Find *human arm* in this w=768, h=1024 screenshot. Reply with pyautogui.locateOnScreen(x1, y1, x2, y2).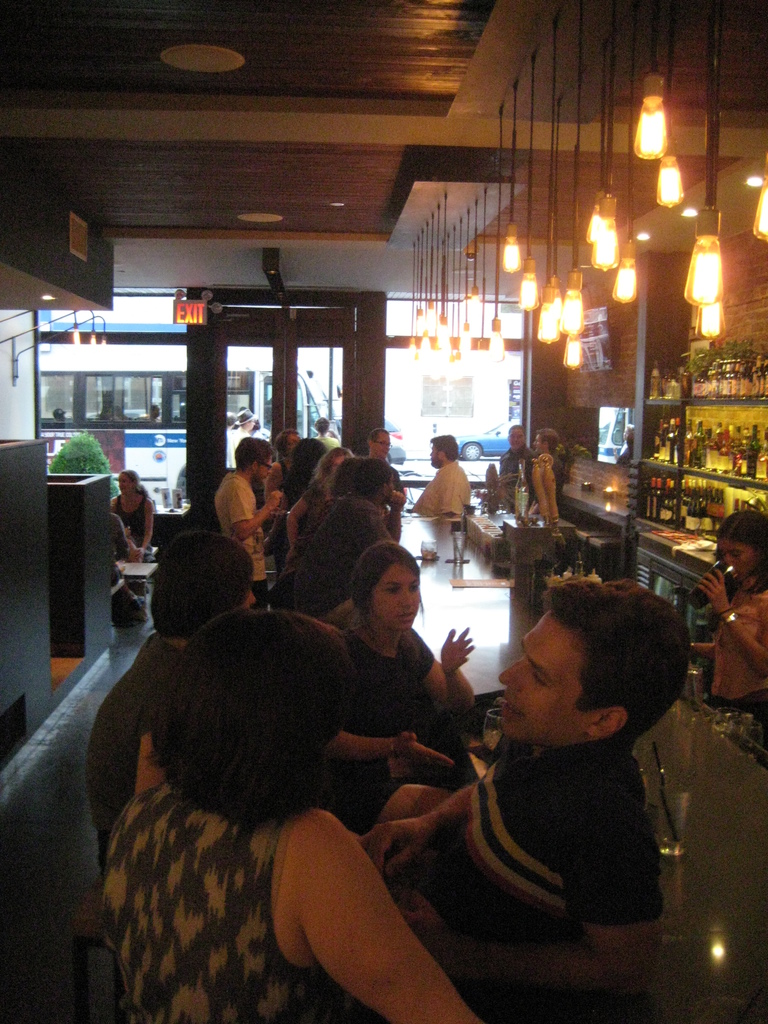
pyautogui.locateOnScreen(324, 724, 453, 772).
